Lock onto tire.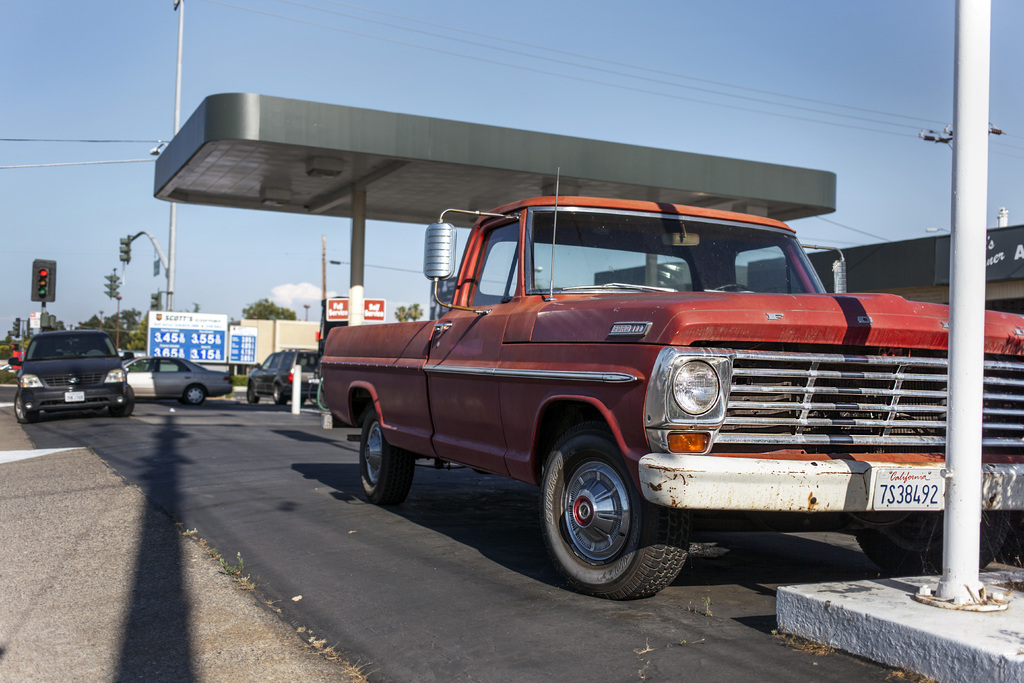
Locked: 108 384 134 417.
